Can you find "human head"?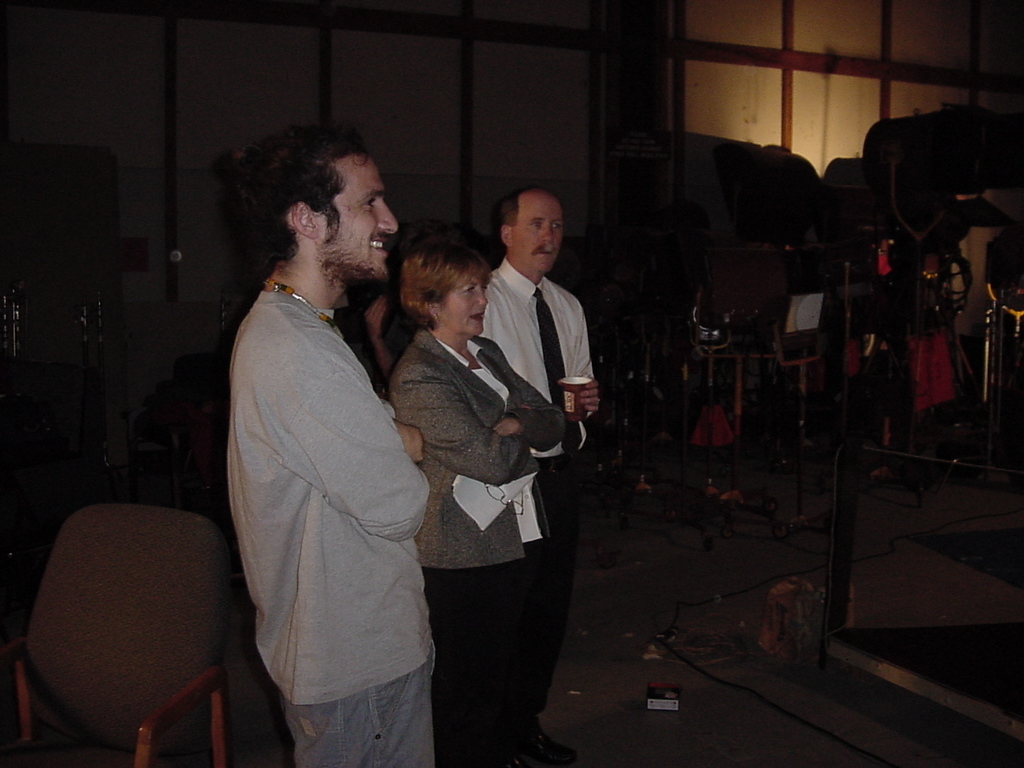
Yes, bounding box: l=241, t=120, r=406, b=279.
